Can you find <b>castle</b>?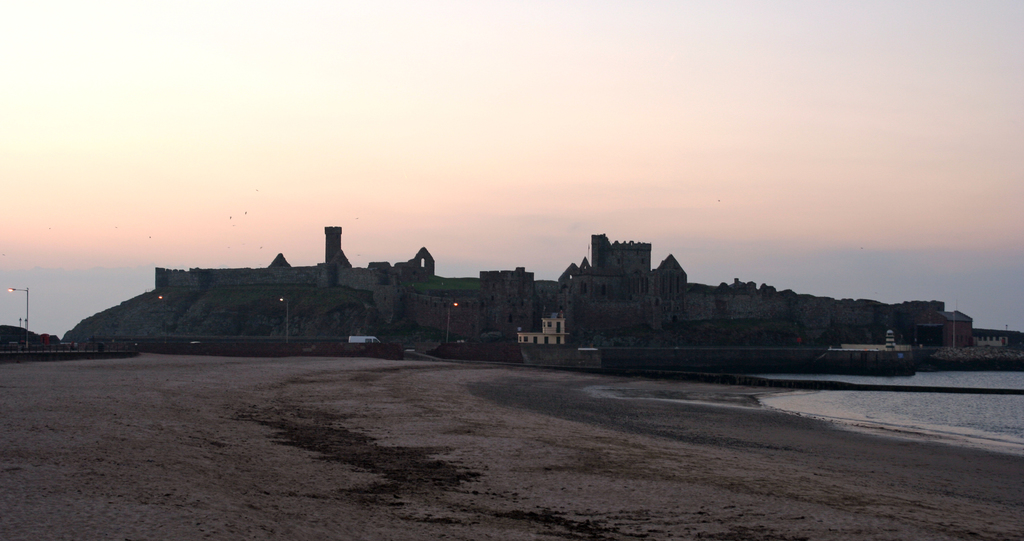
Yes, bounding box: {"x1": 151, "y1": 229, "x2": 781, "y2": 345}.
